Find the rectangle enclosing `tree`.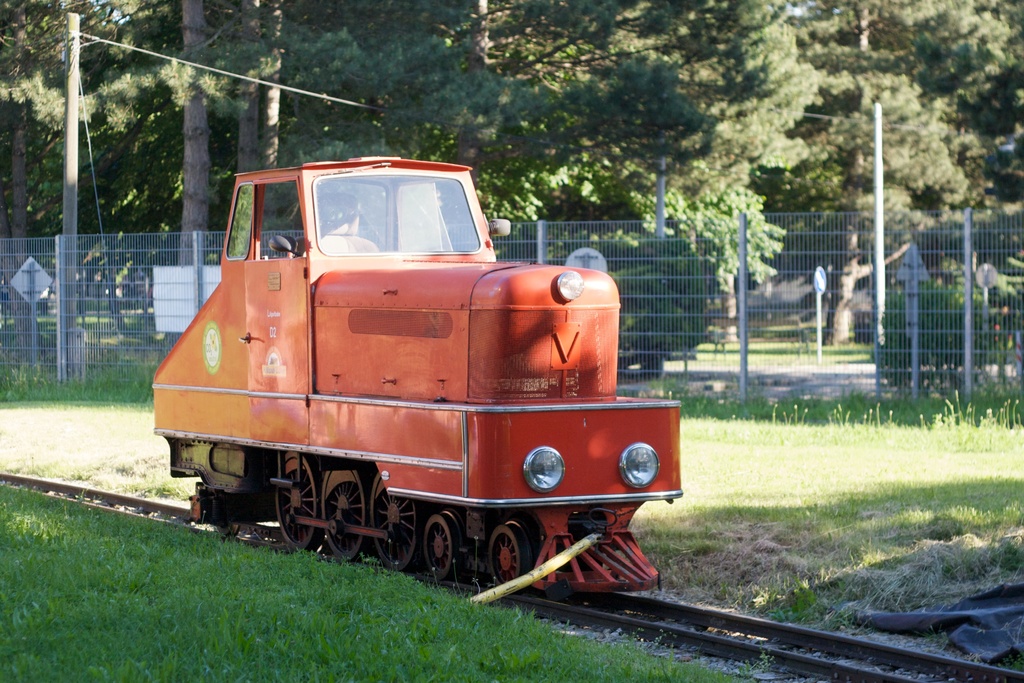
{"x1": 237, "y1": 0, "x2": 262, "y2": 178}.
